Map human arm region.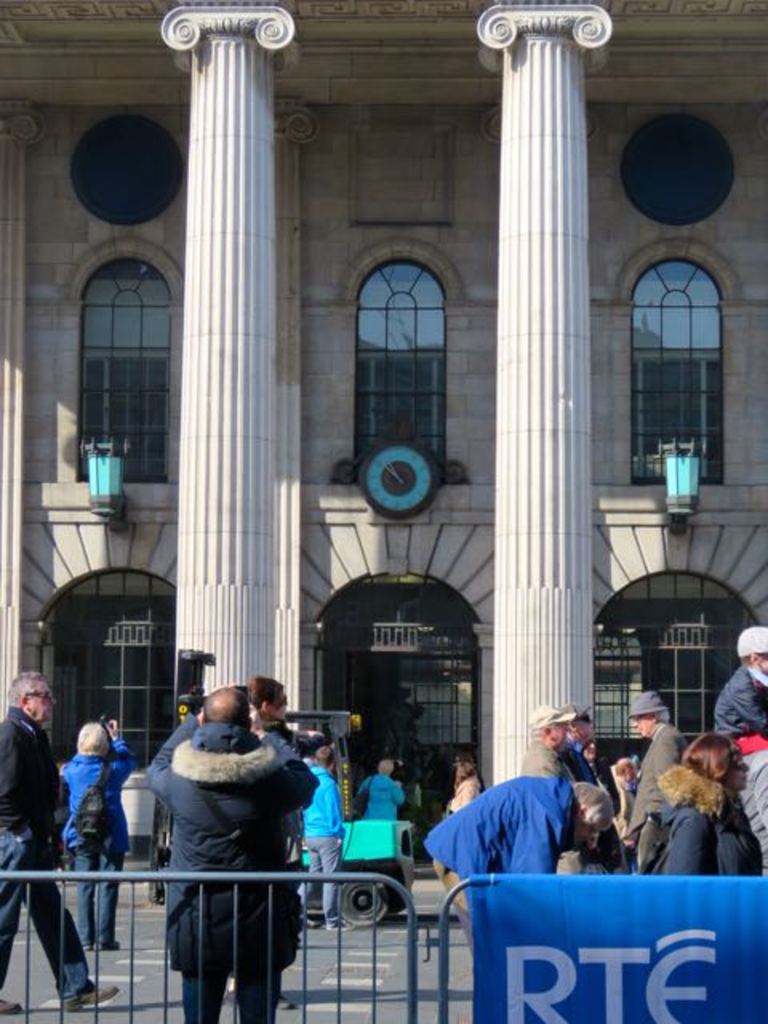
Mapped to 510/808/563/874.
